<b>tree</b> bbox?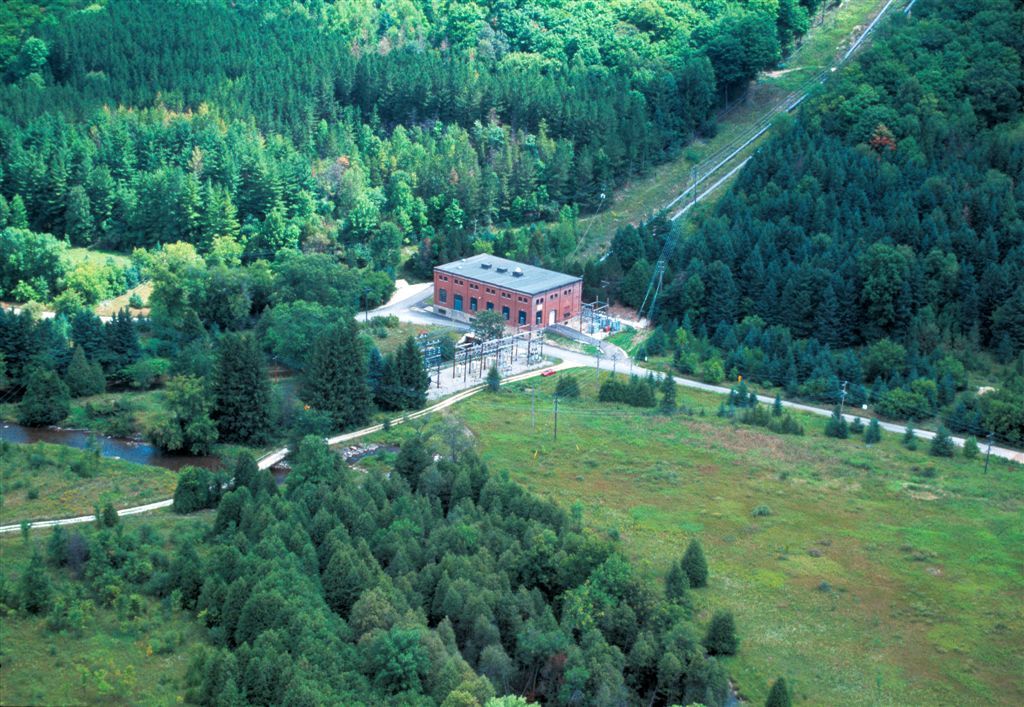
locate(559, 201, 578, 242)
